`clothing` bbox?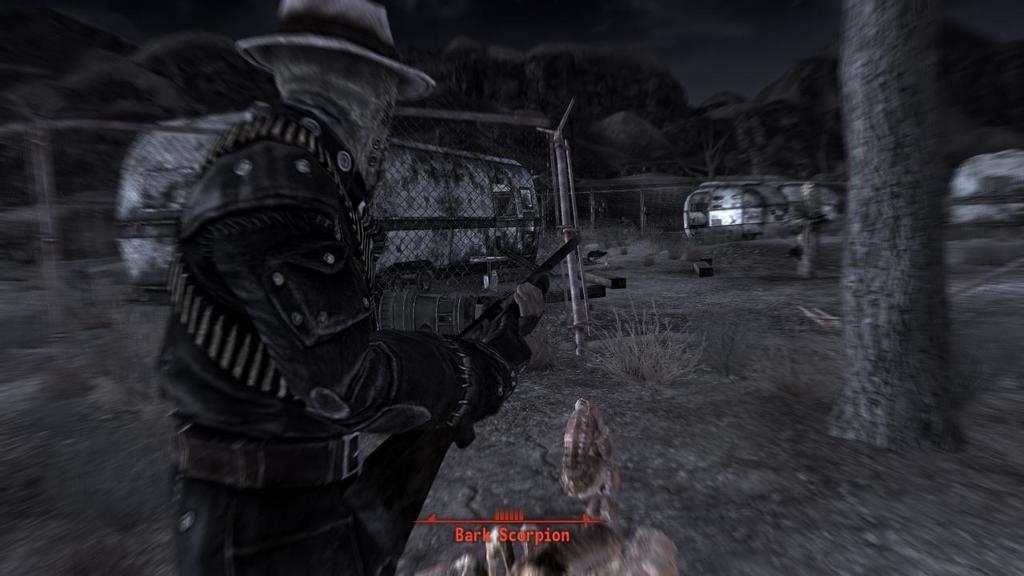
bbox=[163, 465, 396, 573]
